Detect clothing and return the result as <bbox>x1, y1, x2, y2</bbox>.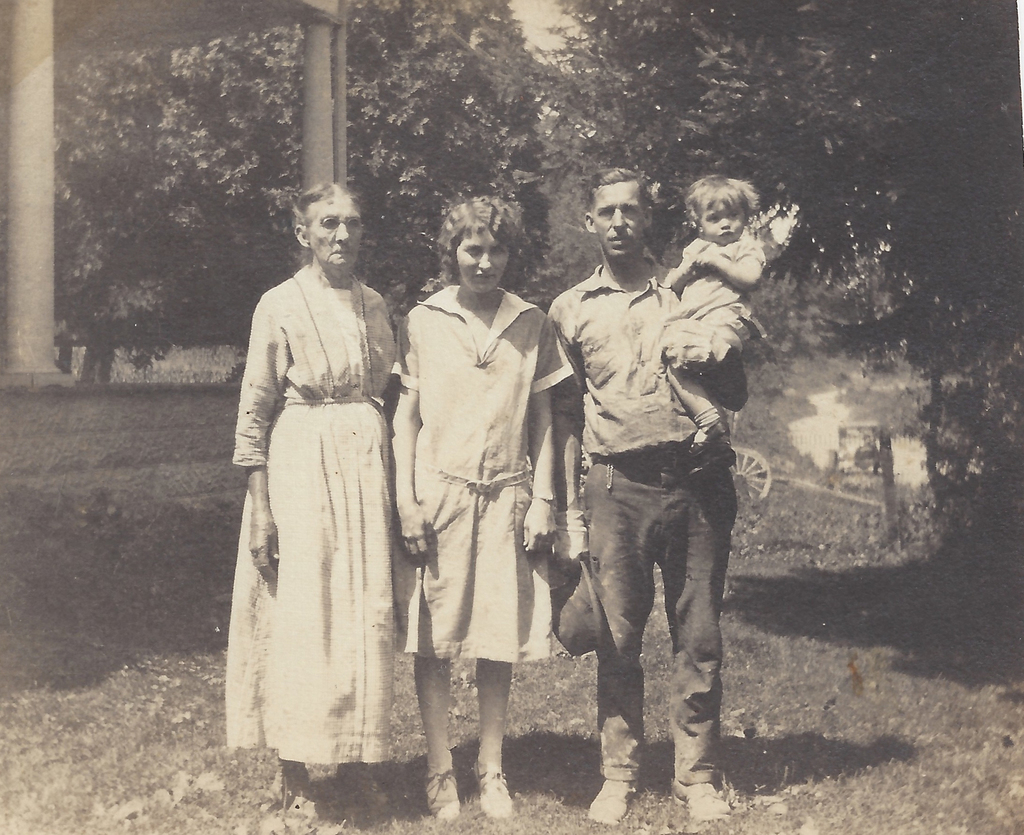
<bbox>218, 258, 420, 758</bbox>.
